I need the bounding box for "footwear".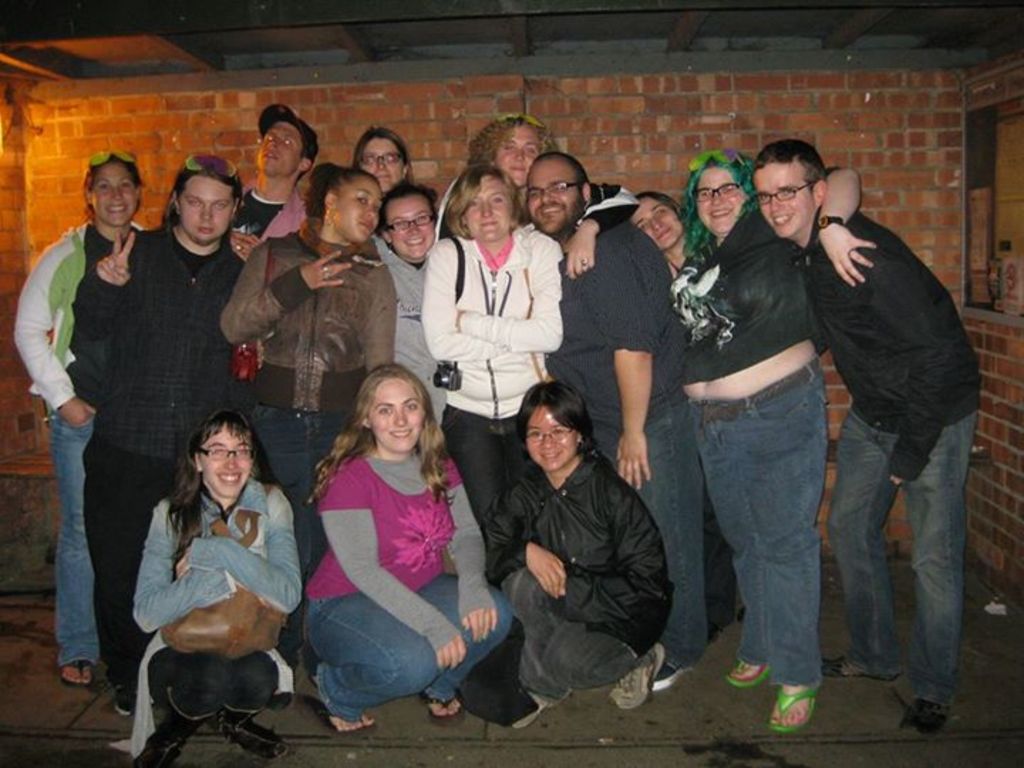
Here it is: 650, 663, 698, 693.
